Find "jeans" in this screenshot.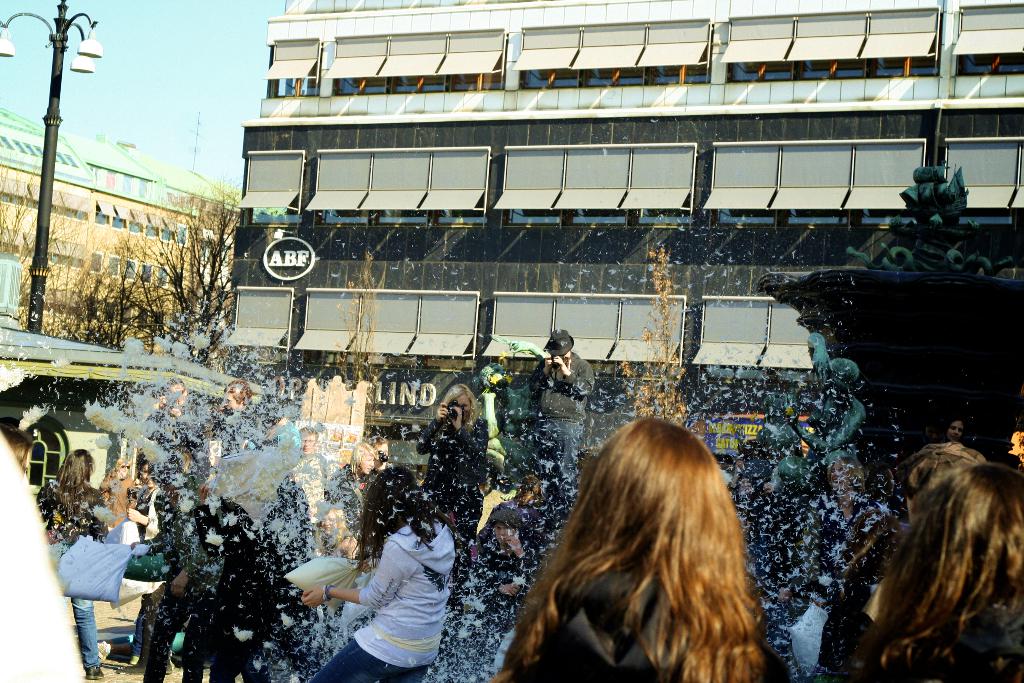
The bounding box for "jeans" is [x1=141, y1=597, x2=204, y2=682].
